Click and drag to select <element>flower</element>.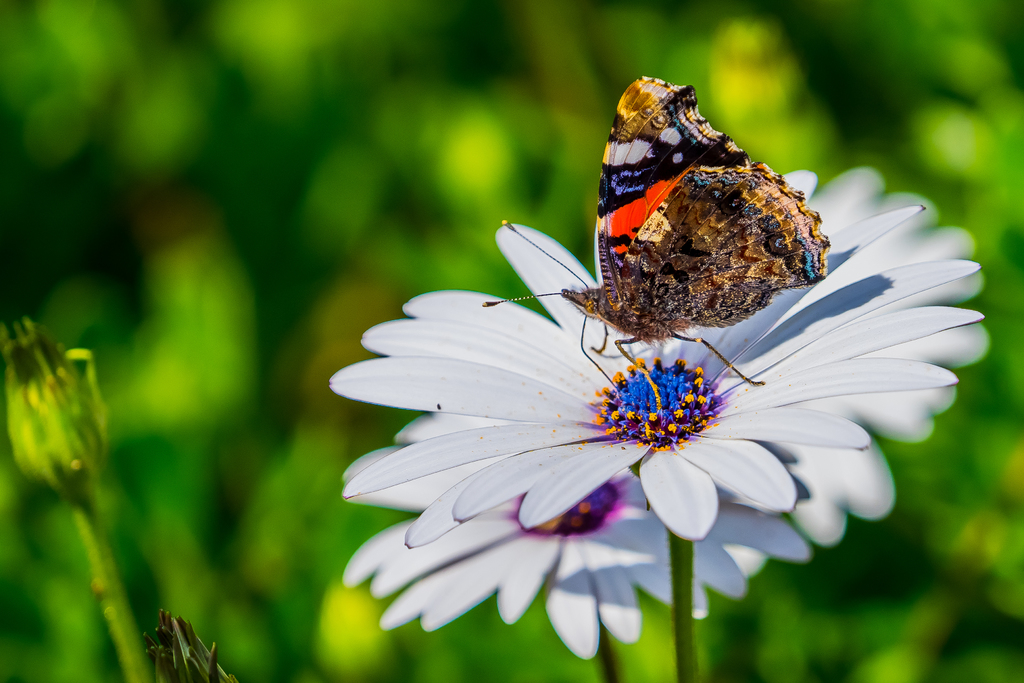
Selection: <bbox>336, 409, 820, 666</bbox>.
